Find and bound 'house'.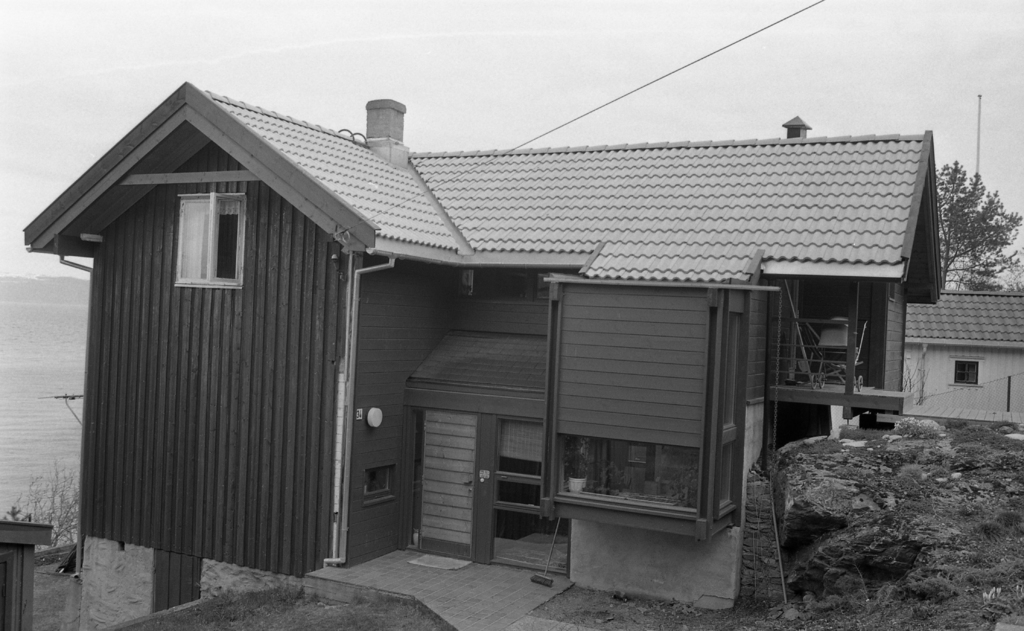
Bound: (84, 81, 920, 587).
